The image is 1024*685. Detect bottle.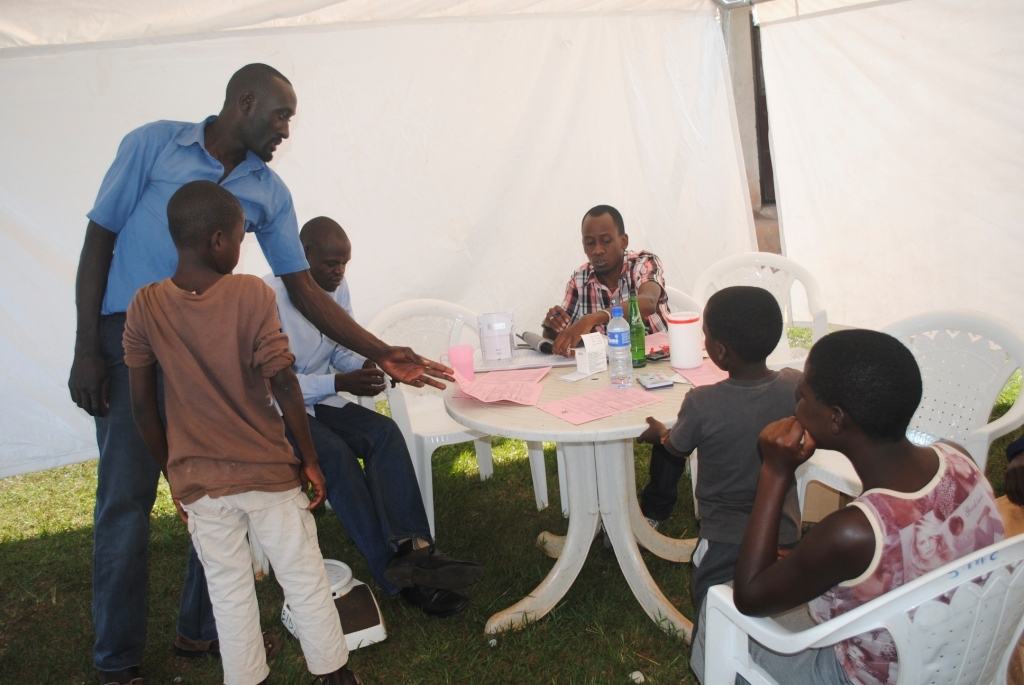
Detection: bbox(605, 307, 632, 389).
